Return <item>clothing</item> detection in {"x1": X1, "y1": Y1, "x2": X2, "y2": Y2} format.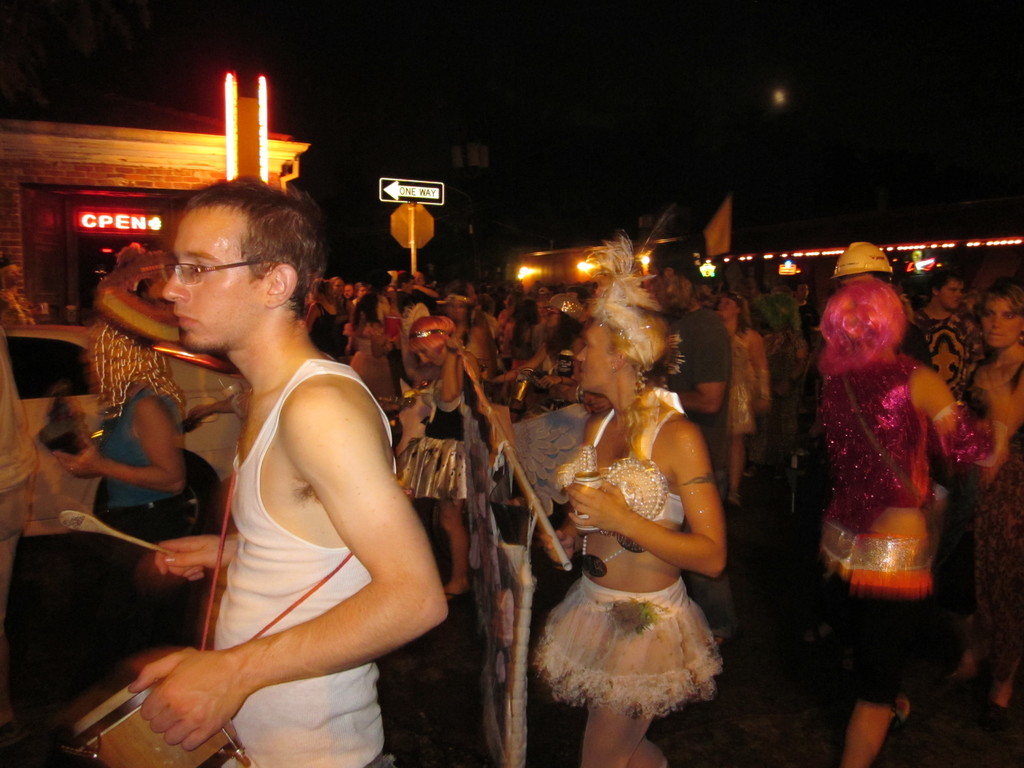
{"x1": 726, "y1": 328, "x2": 756, "y2": 431}.
